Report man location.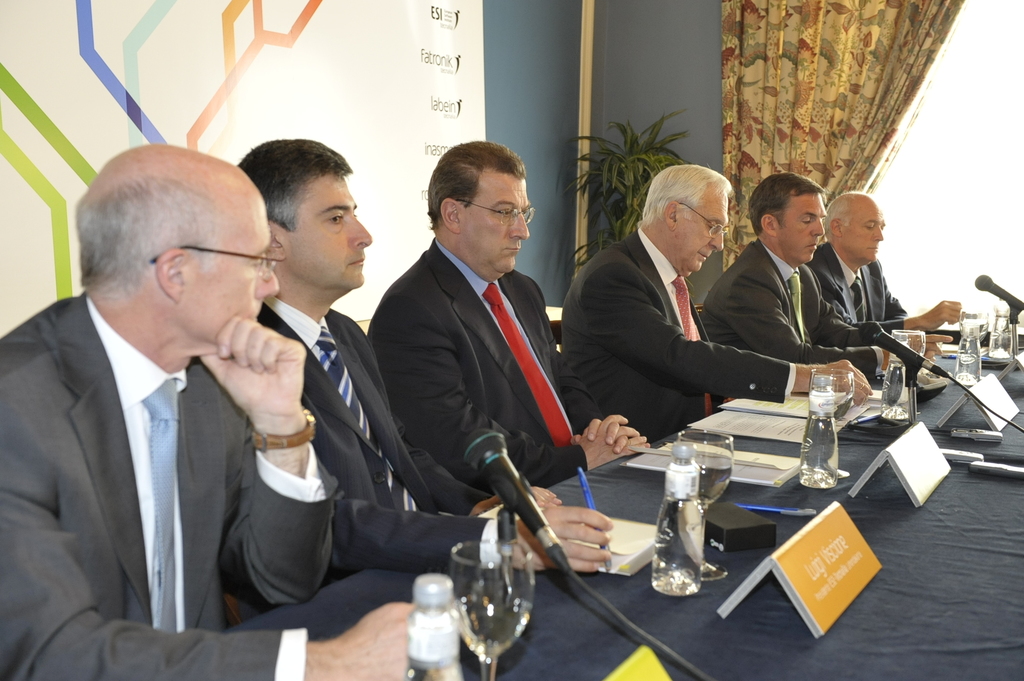
Report: locate(362, 136, 655, 488).
